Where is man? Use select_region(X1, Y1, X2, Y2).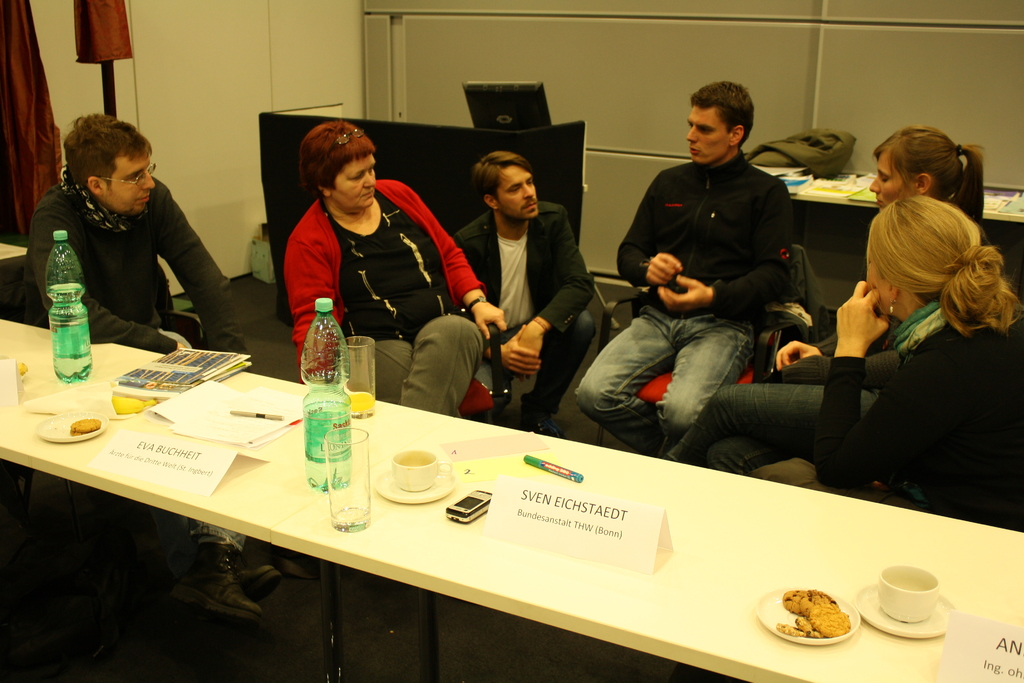
select_region(567, 76, 792, 459).
